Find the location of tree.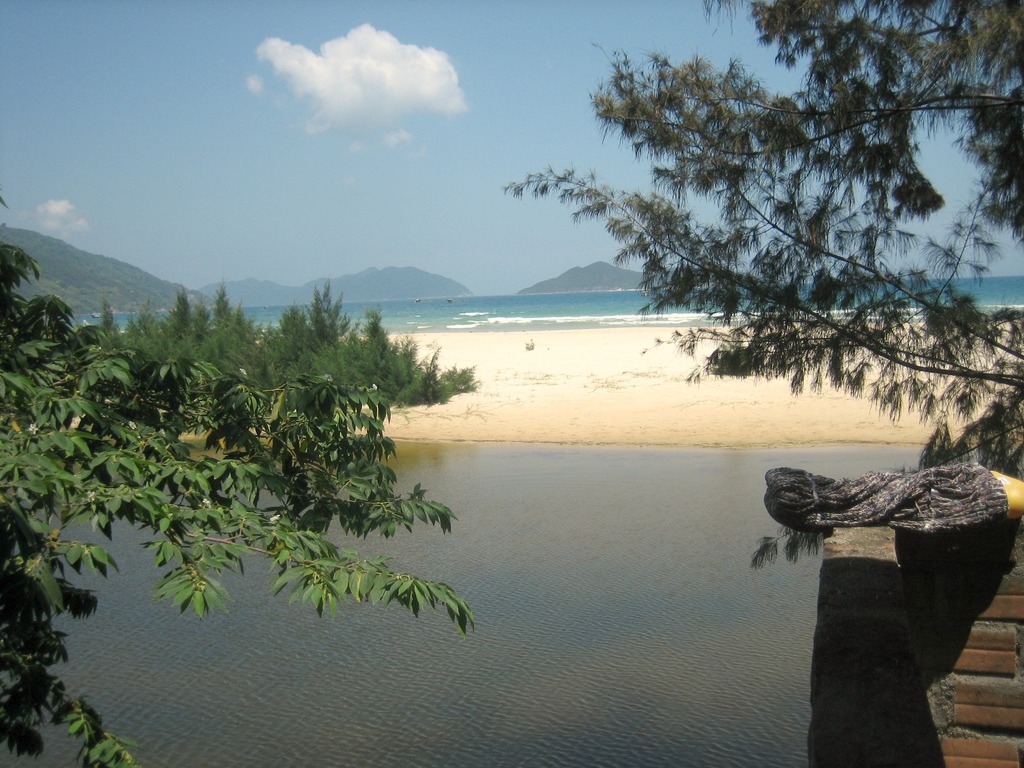
Location: (left=453, top=14, right=991, bottom=543).
